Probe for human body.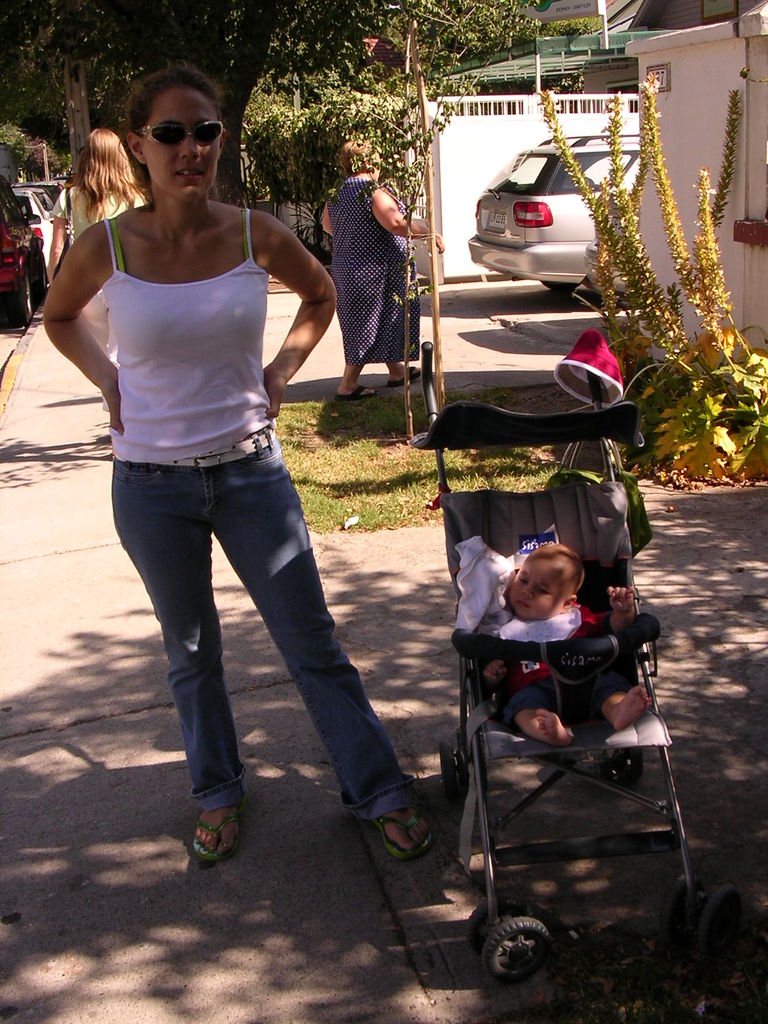
Probe result: rect(484, 586, 657, 743).
